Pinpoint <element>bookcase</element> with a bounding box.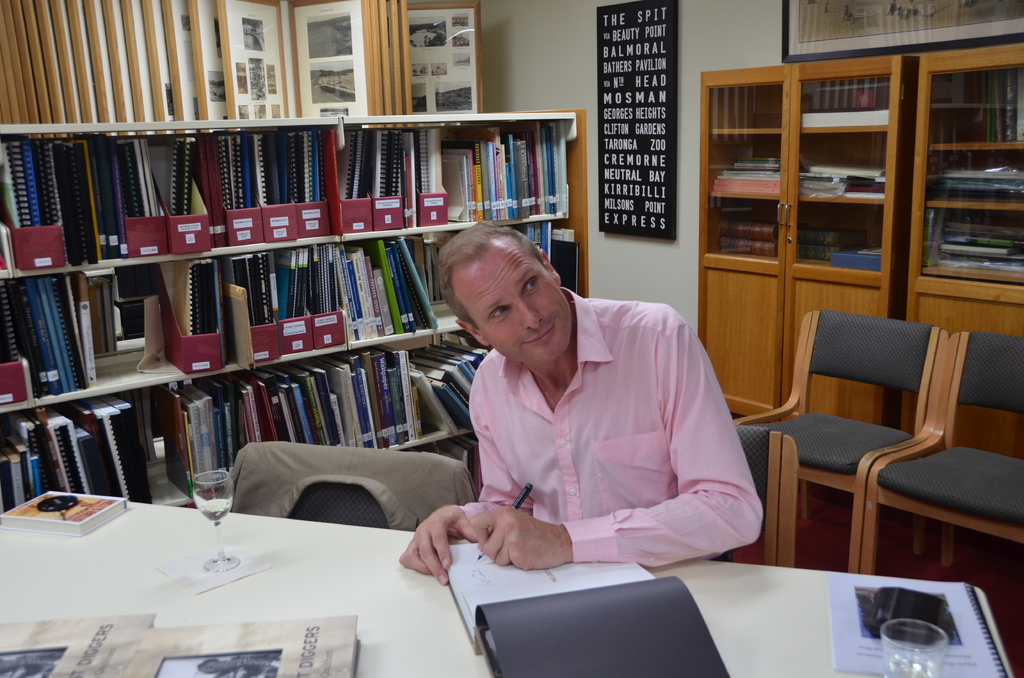
crop(693, 58, 919, 408).
